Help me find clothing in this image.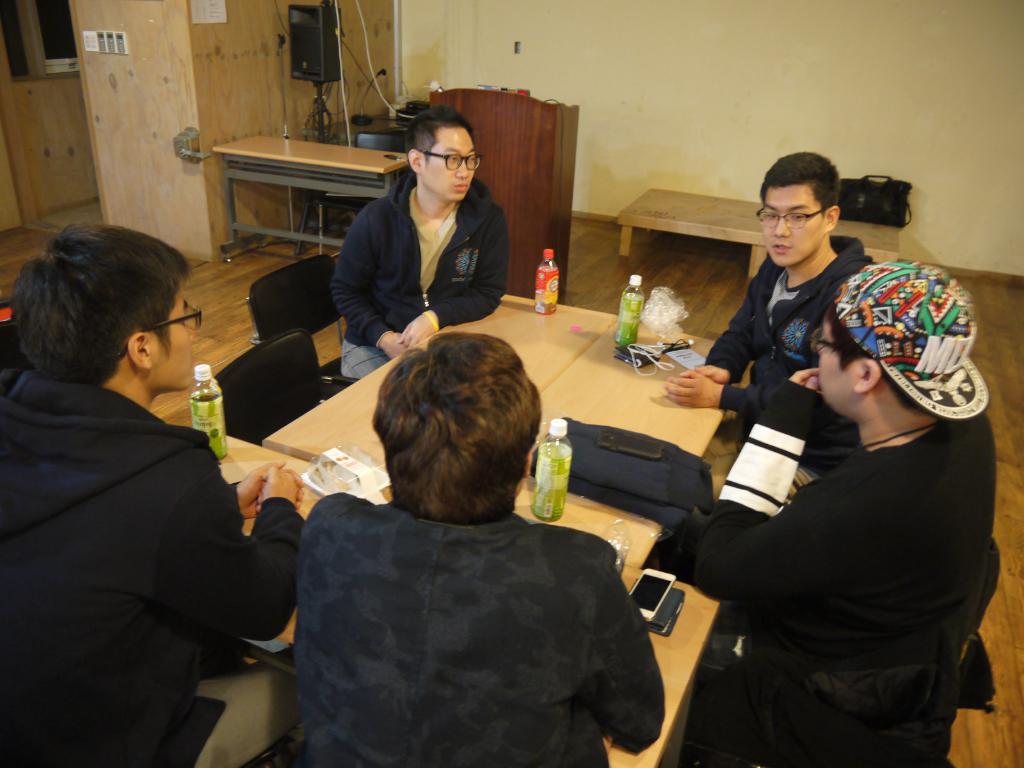
Found it: 0,385,309,767.
